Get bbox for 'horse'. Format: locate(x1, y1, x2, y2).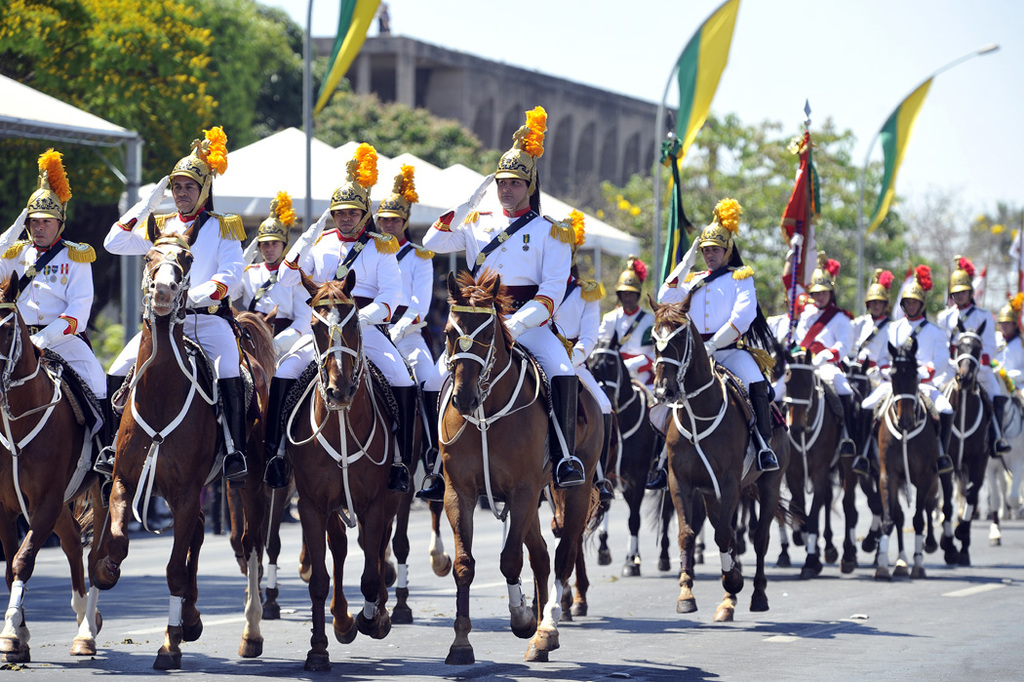
locate(227, 359, 301, 620).
